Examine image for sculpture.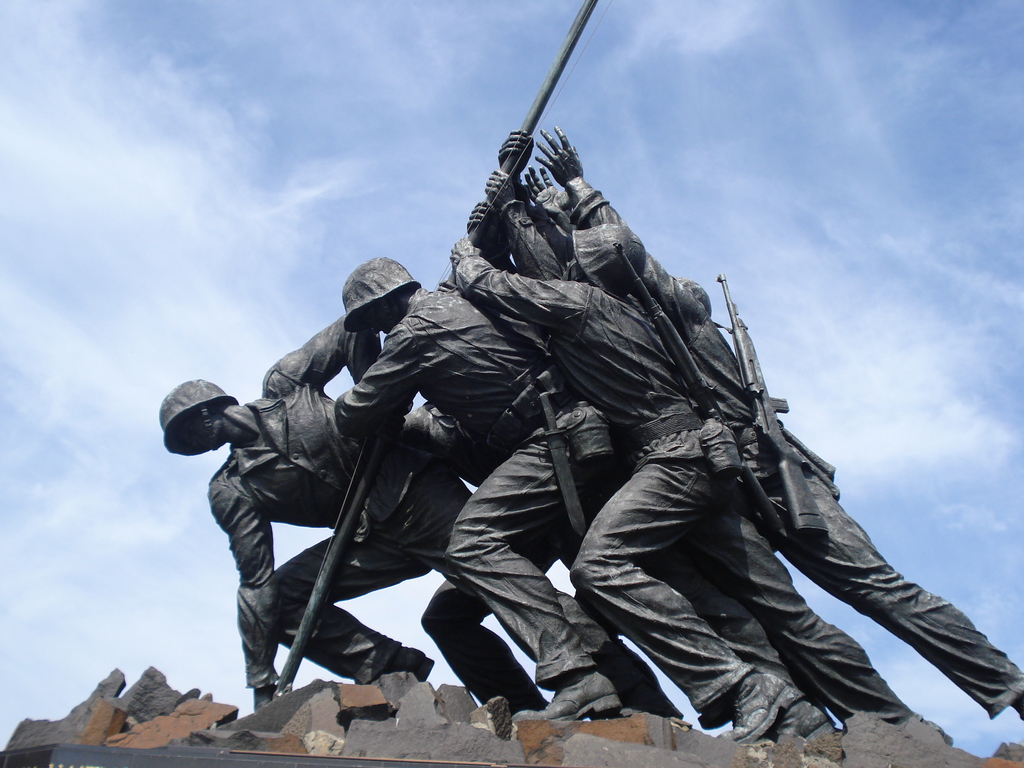
Examination result: <bbox>120, 291, 733, 708</bbox>.
